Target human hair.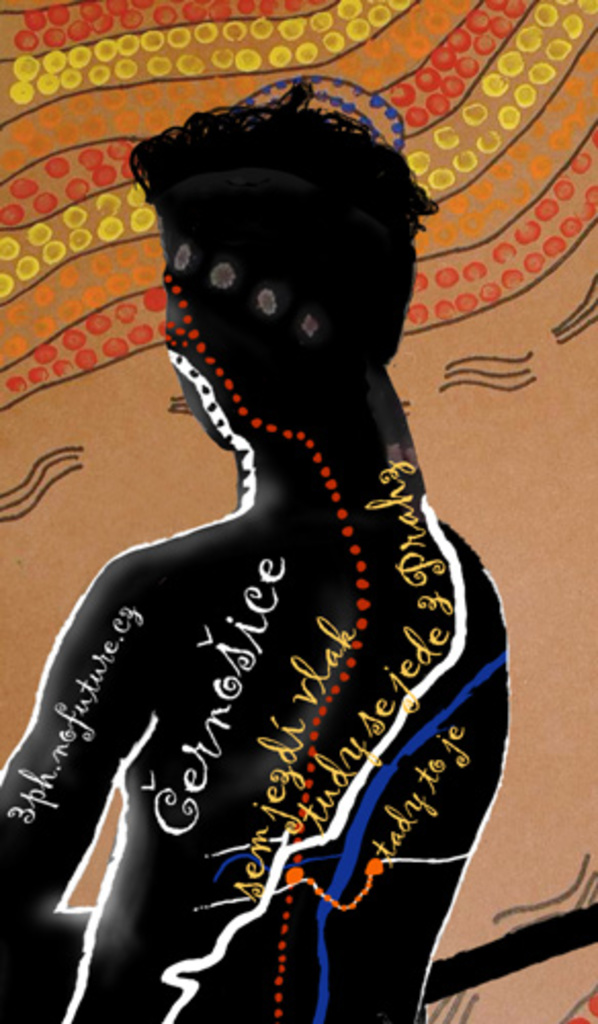
Target region: x1=121, y1=76, x2=444, y2=266.
